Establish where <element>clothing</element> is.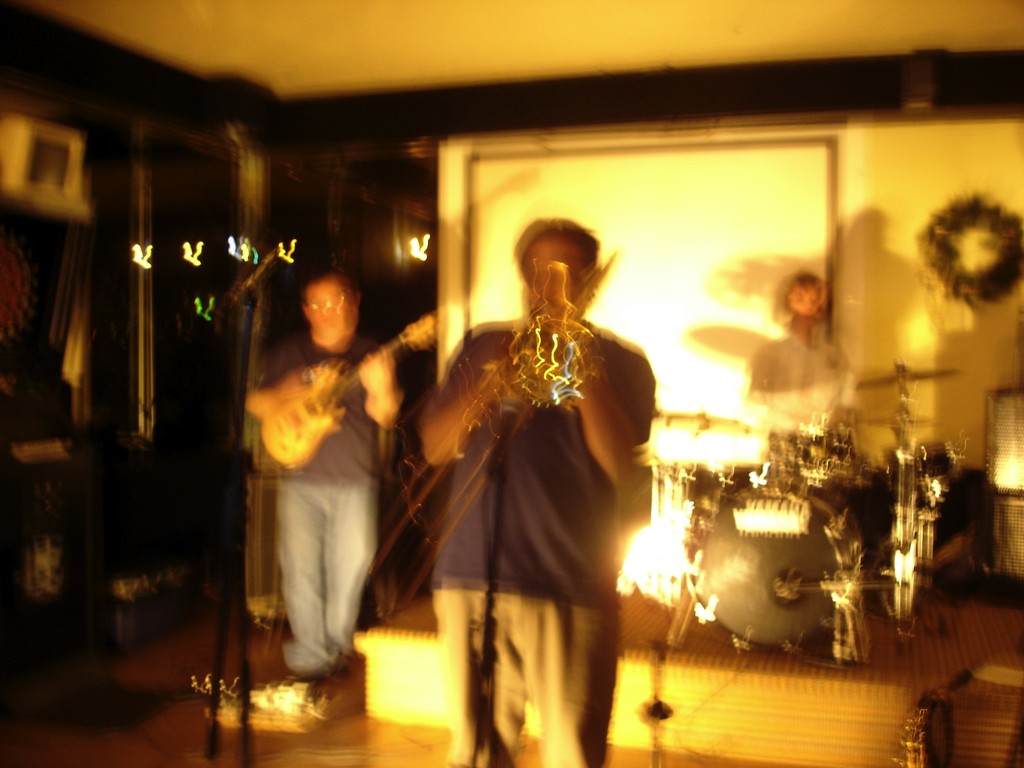
Established at locate(744, 327, 866, 421).
